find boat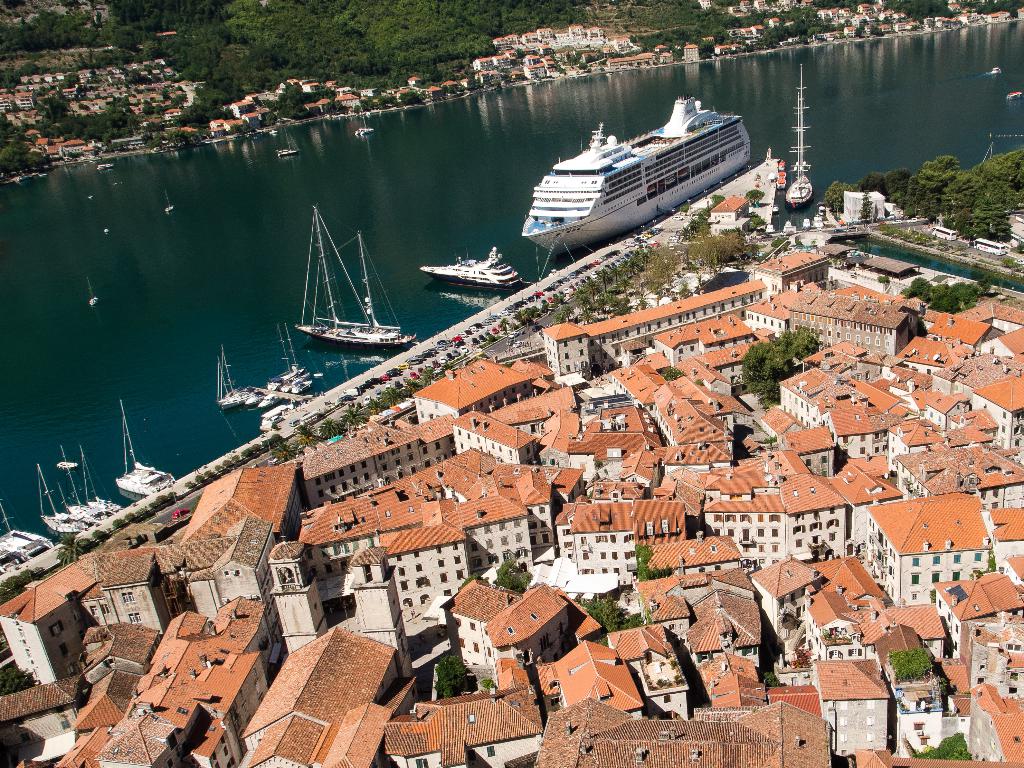
{"x1": 293, "y1": 205, "x2": 415, "y2": 349}
